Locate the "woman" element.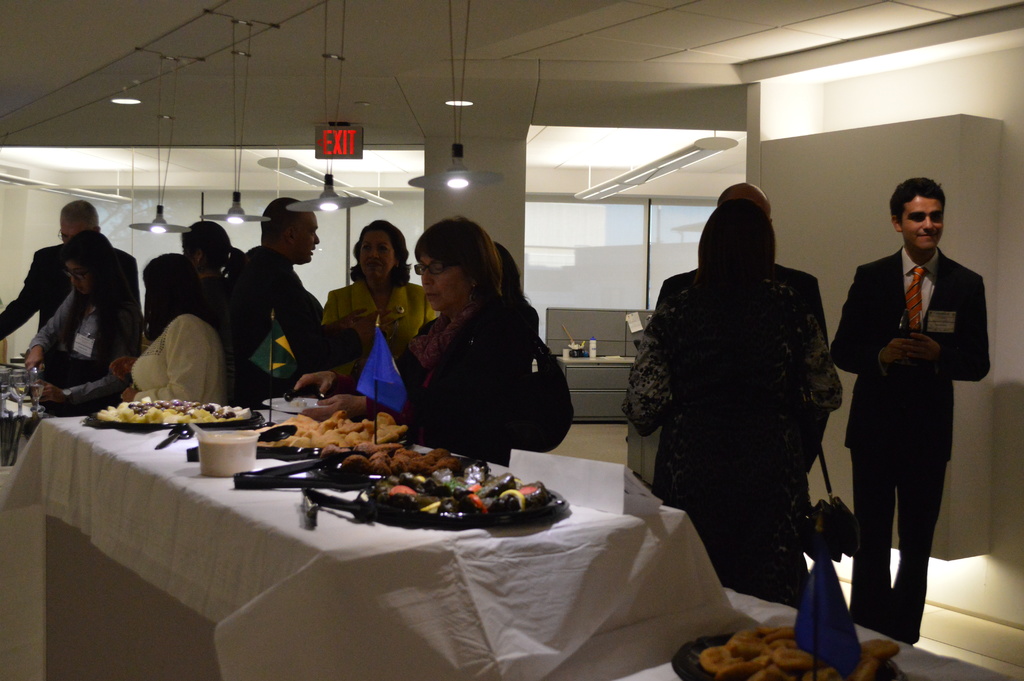
Element bbox: box(319, 214, 444, 350).
